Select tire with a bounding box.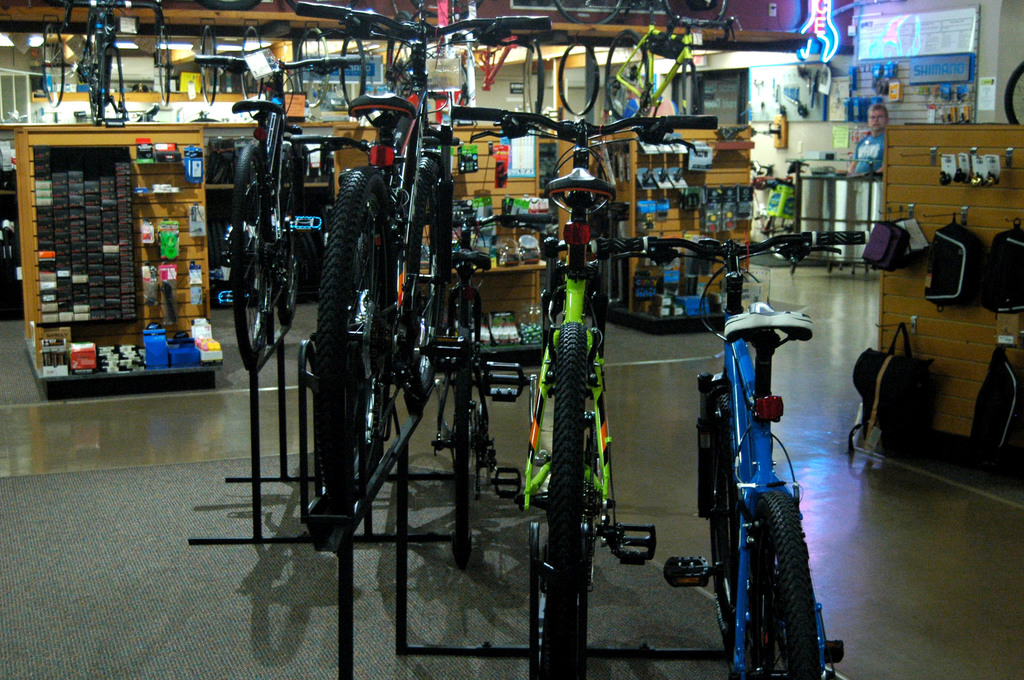
bbox=(452, 339, 472, 567).
